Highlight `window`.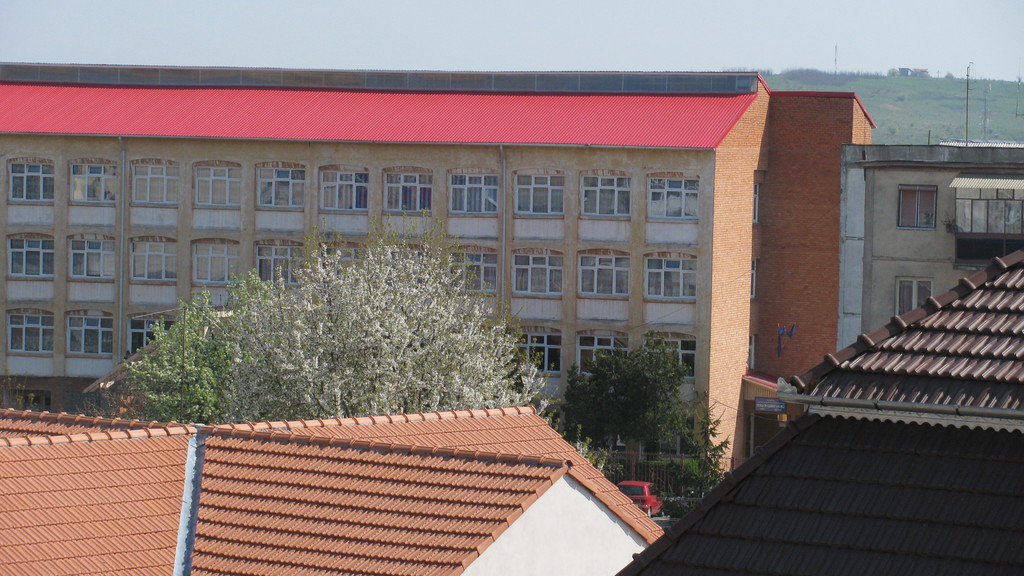
Highlighted region: <bbox>574, 329, 629, 380</bbox>.
